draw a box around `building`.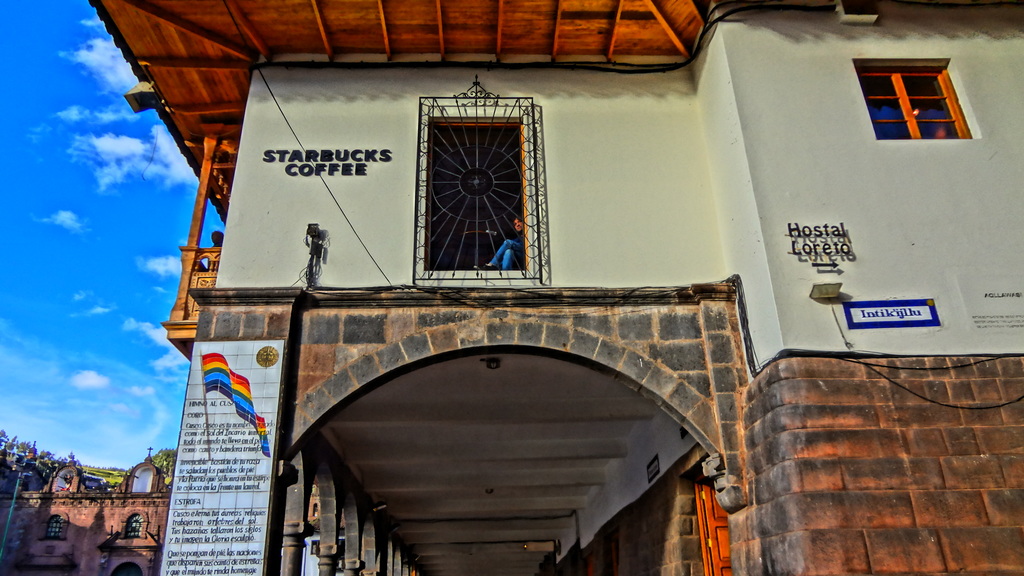
[80, 0, 1023, 575].
